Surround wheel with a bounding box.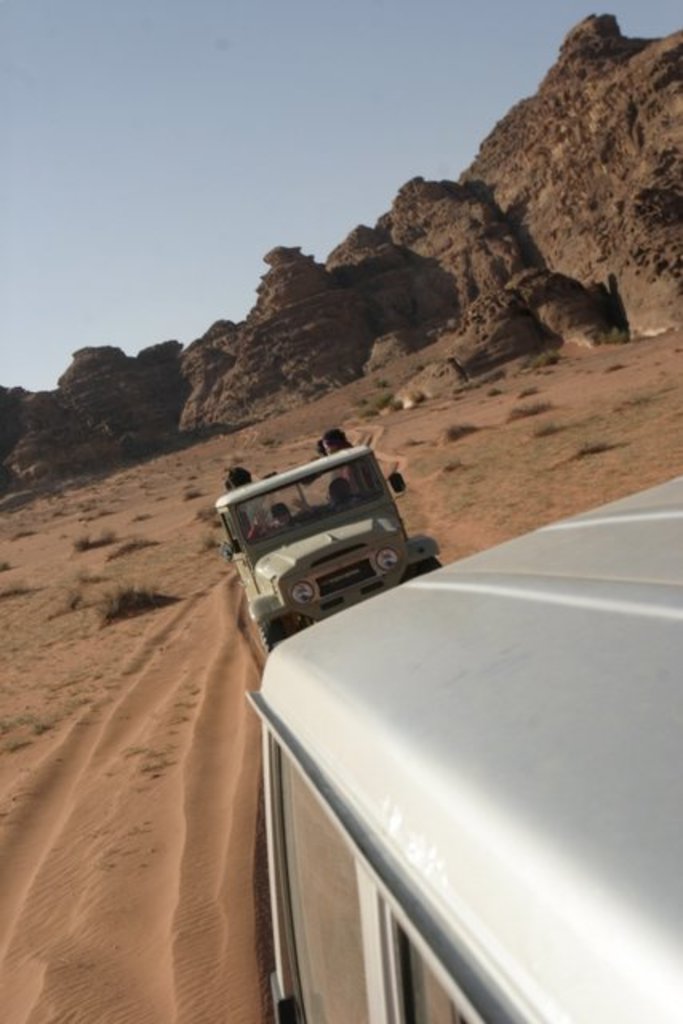
Rect(333, 496, 363, 509).
